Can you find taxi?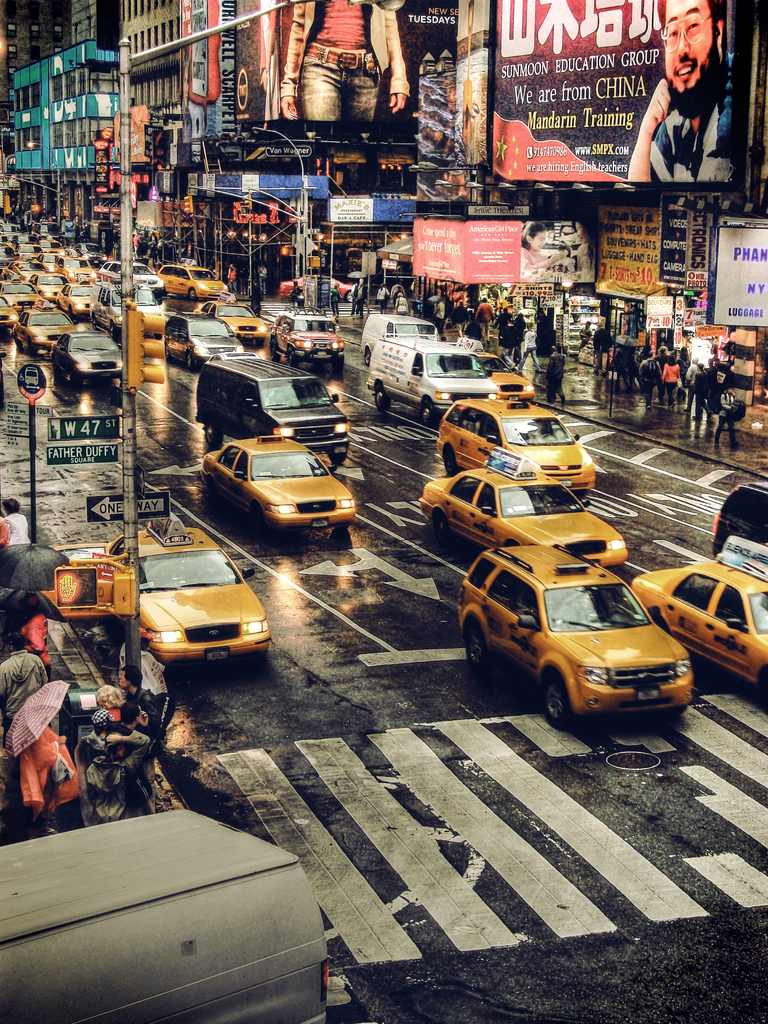
Yes, bounding box: x1=632 y1=535 x2=765 y2=696.
